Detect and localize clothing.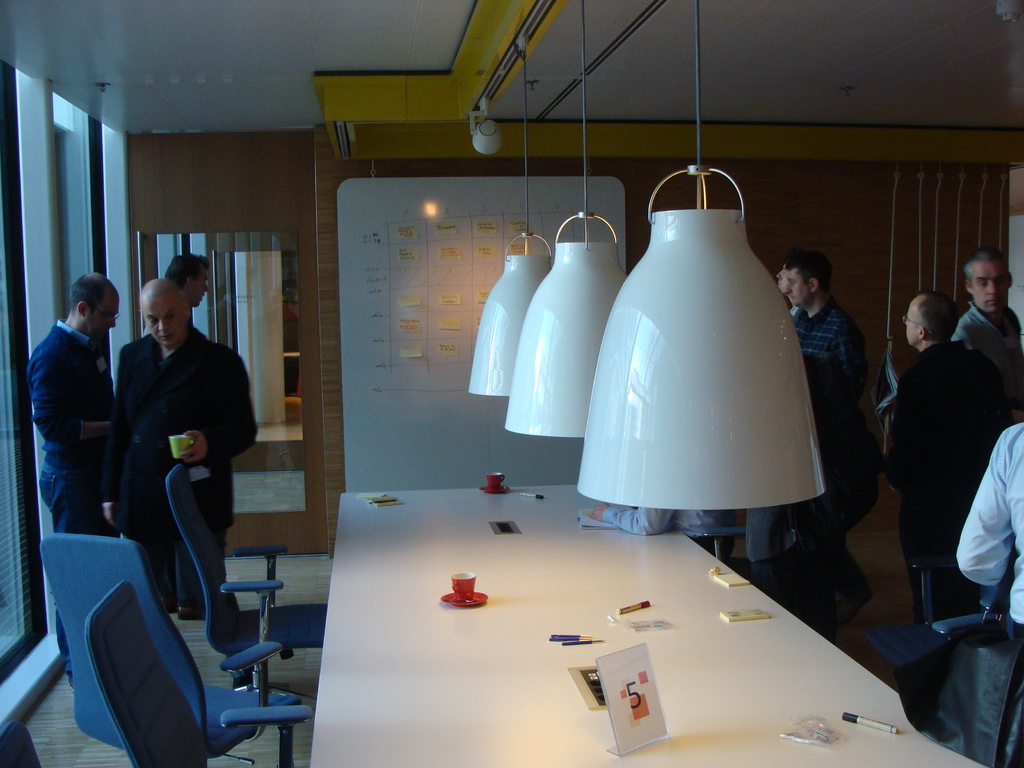
Localized at [x1=877, y1=340, x2=1004, y2=624].
